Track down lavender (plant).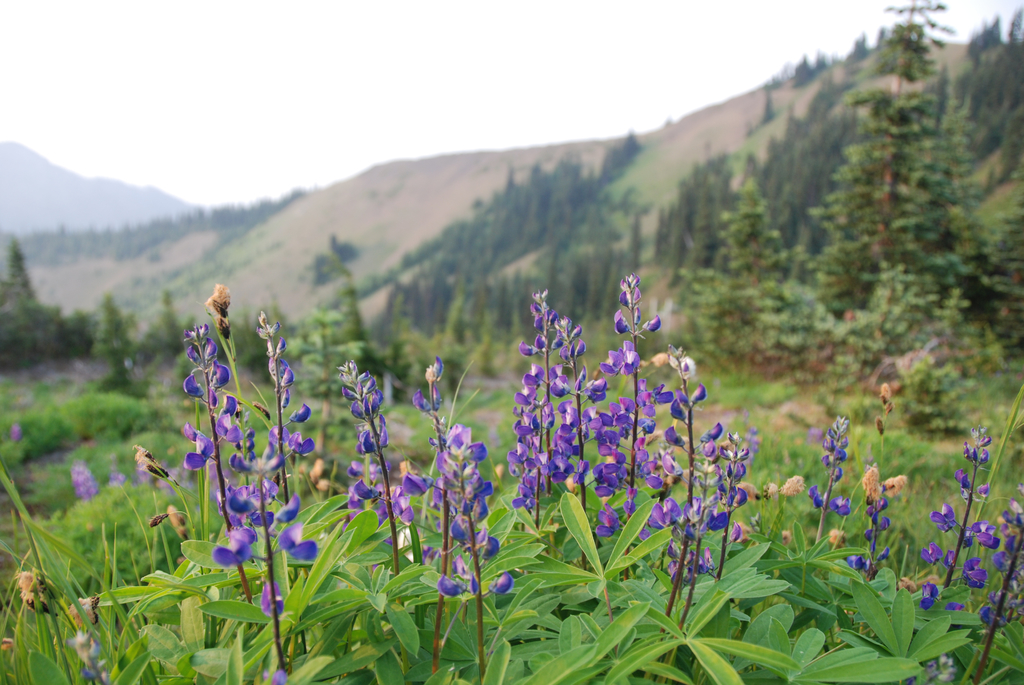
Tracked to {"left": 249, "top": 313, "right": 324, "bottom": 564}.
